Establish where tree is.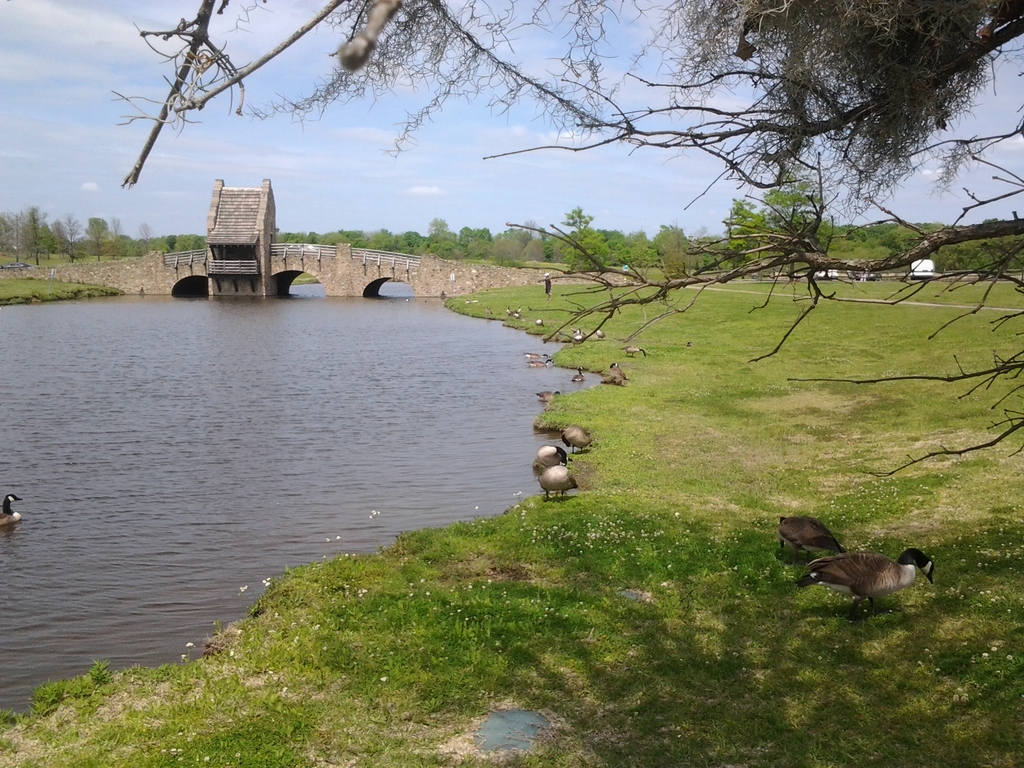
Established at rect(116, 0, 1023, 483).
